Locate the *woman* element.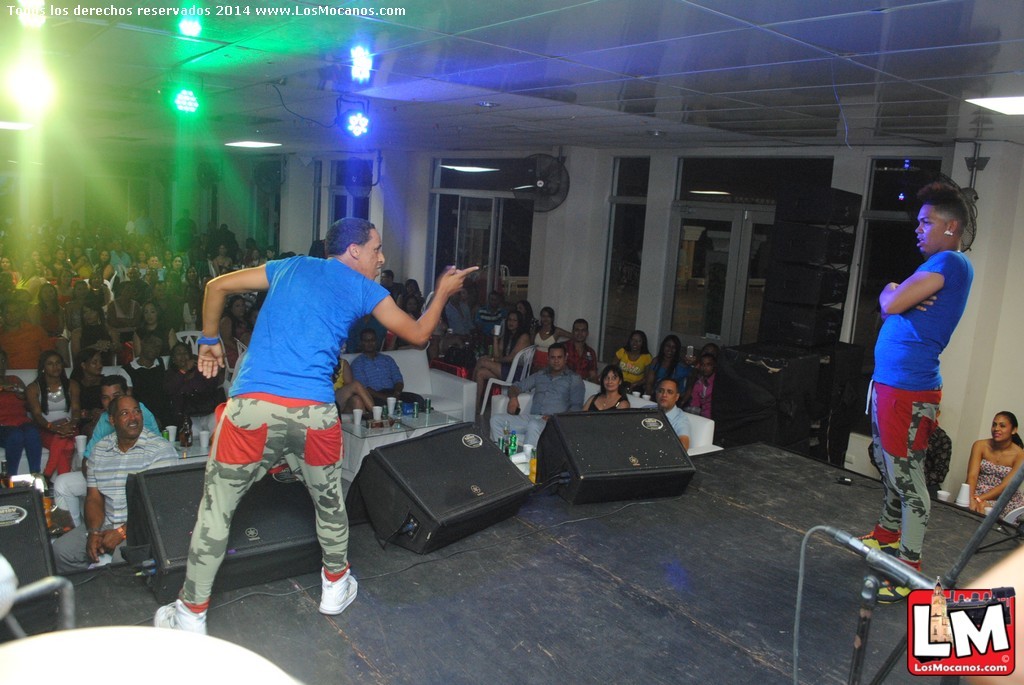
Element bbox: [left=533, top=305, right=577, bottom=364].
